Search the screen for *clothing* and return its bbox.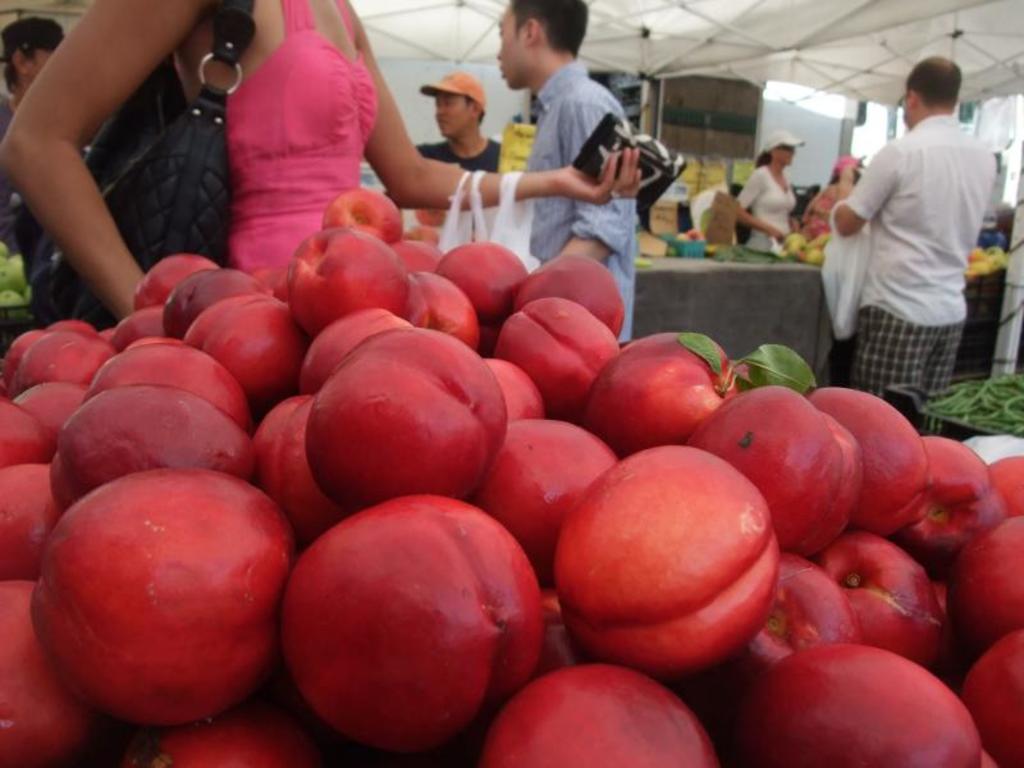
Found: [522, 58, 634, 344].
